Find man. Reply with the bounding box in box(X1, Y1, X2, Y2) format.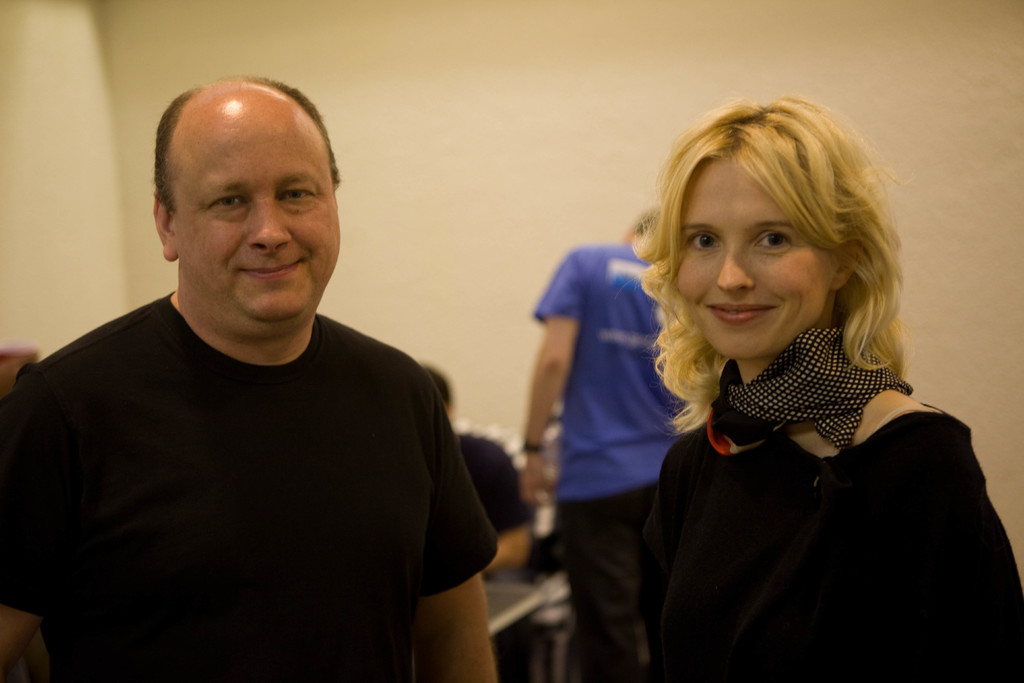
box(31, 85, 536, 668).
